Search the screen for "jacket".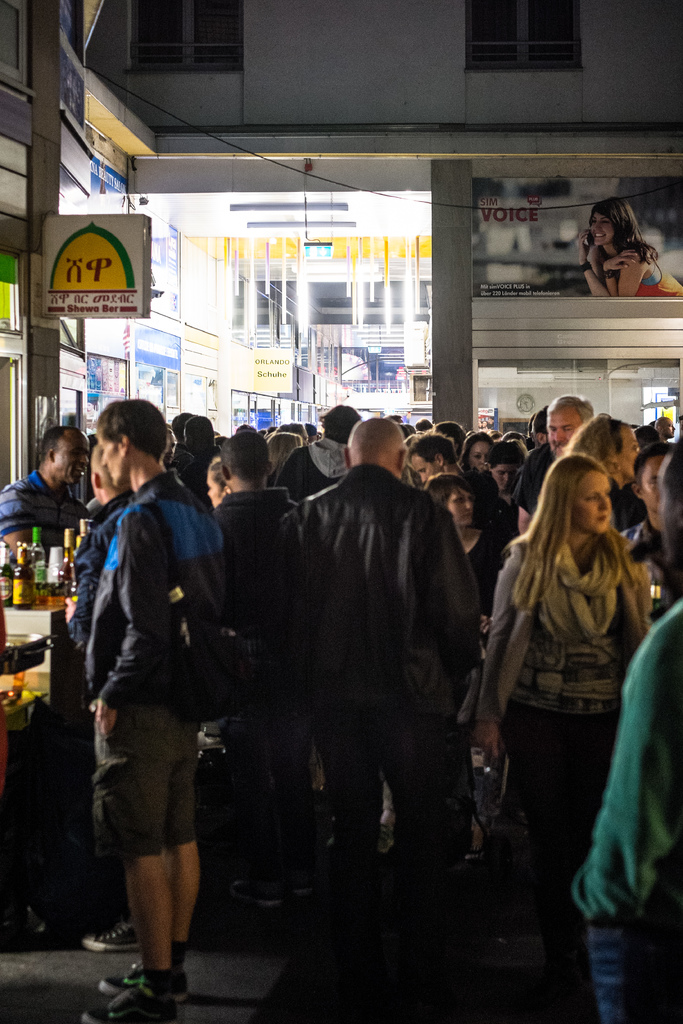
Found at 463:538:656:724.
